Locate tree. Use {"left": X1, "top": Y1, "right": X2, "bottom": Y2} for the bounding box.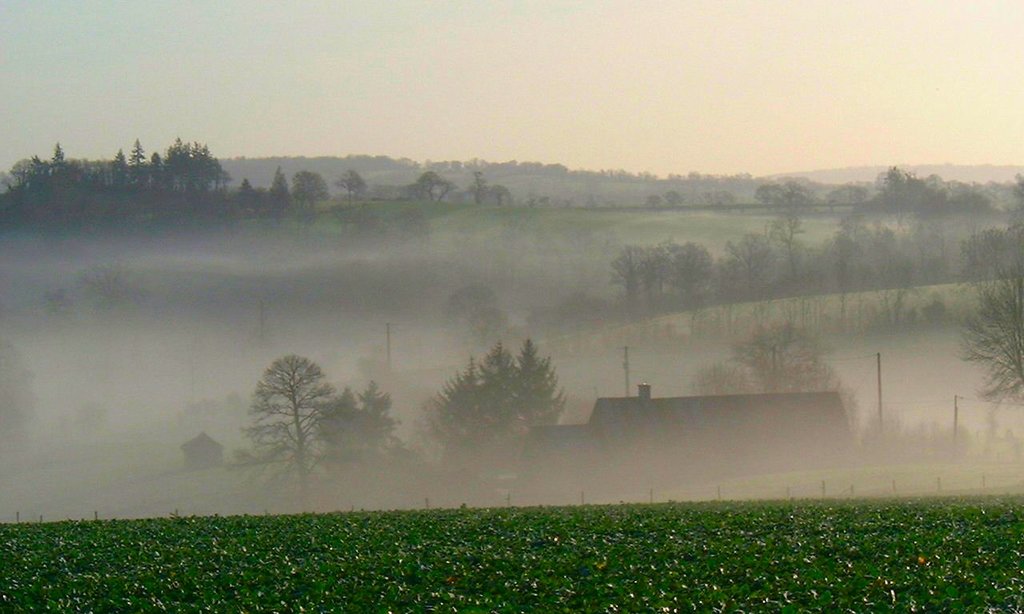
{"left": 837, "top": 179, "right": 867, "bottom": 205}.
